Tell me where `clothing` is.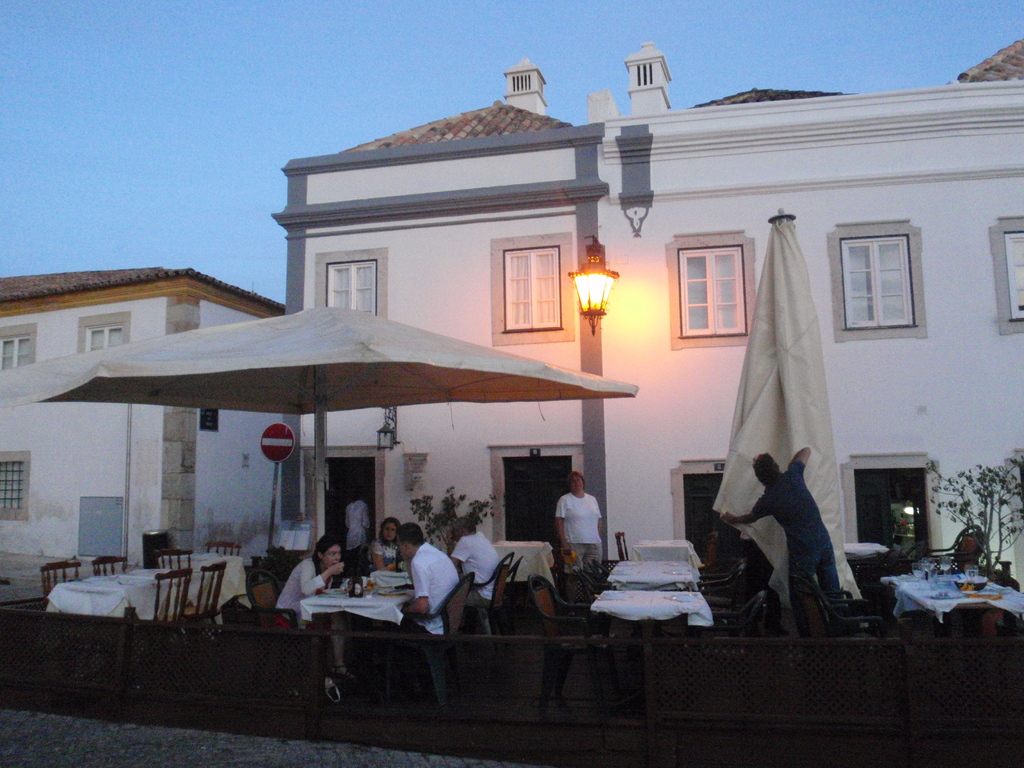
`clothing` is at box=[344, 498, 371, 549].
